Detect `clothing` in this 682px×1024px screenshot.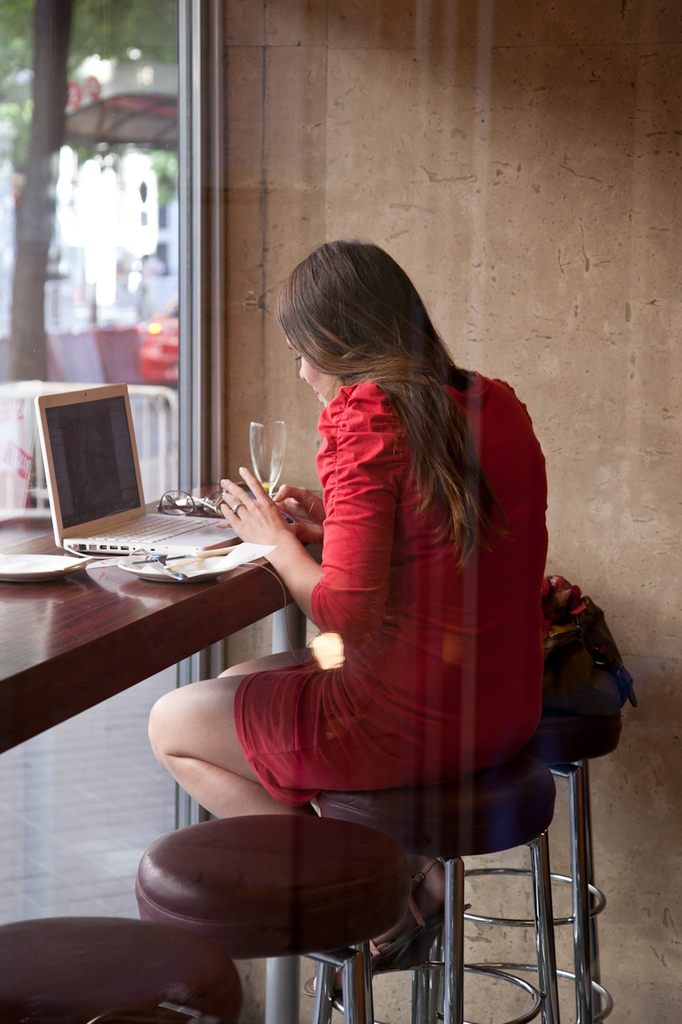
Detection: l=198, t=322, r=560, b=846.
